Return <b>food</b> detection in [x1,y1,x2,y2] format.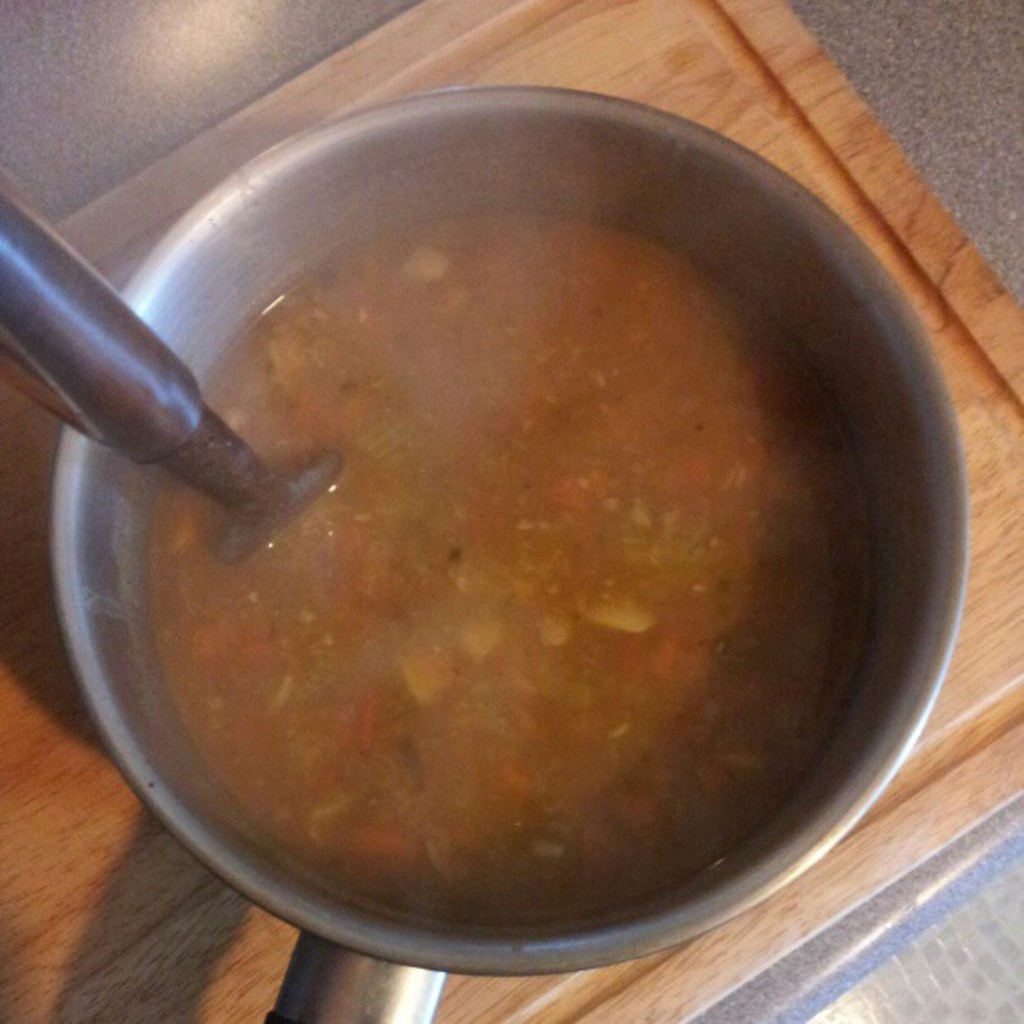
[117,162,904,925].
